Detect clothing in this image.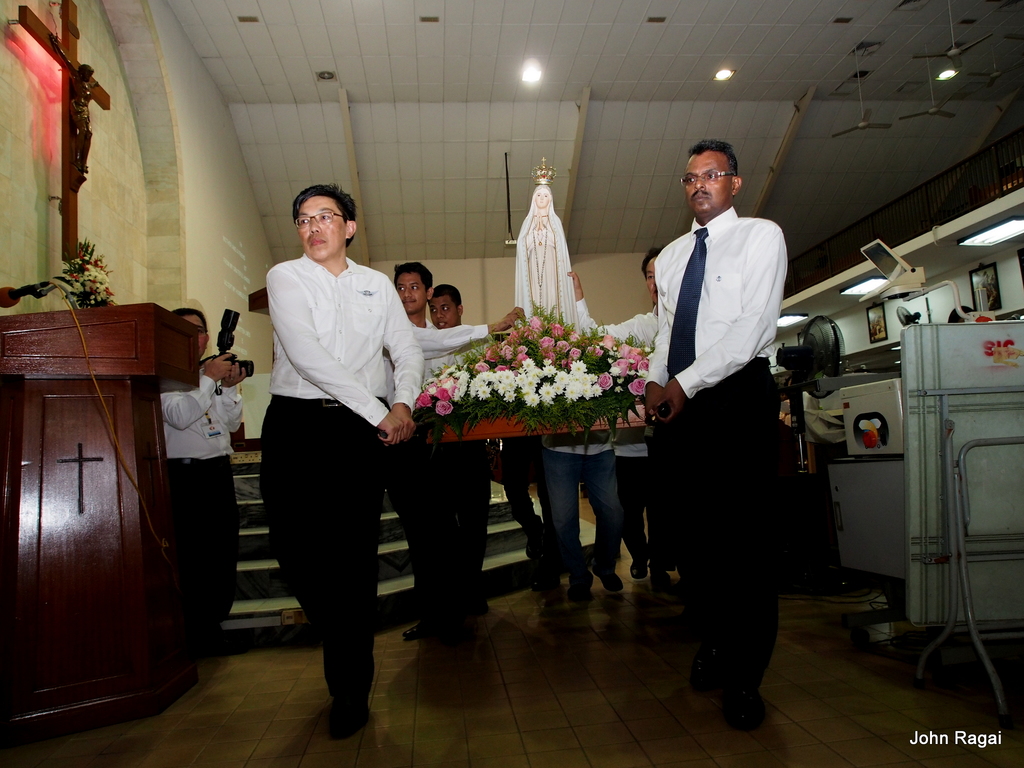
Detection: rect(239, 209, 426, 688).
